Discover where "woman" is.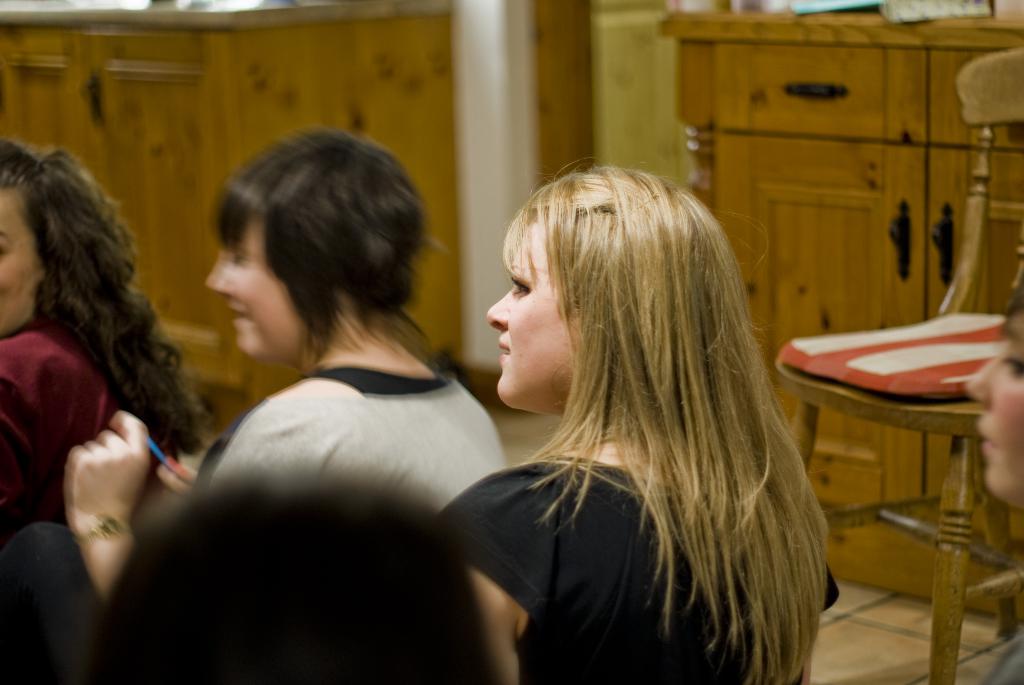
Discovered at [964, 284, 1023, 684].
